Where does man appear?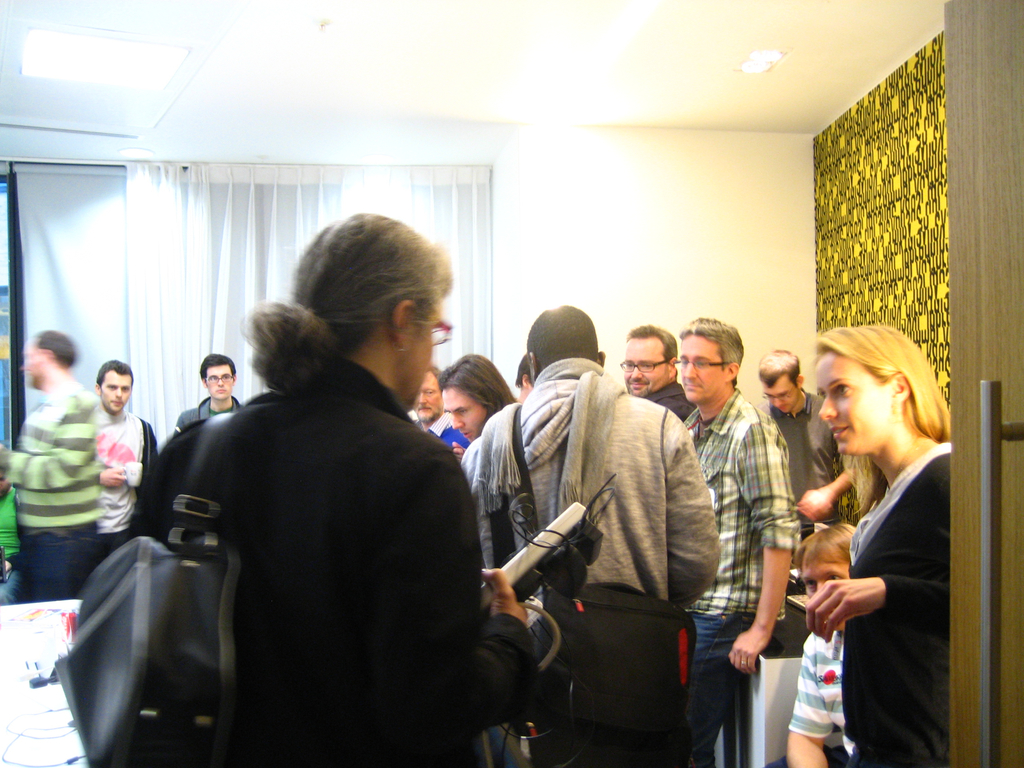
Appears at [448, 302, 731, 767].
